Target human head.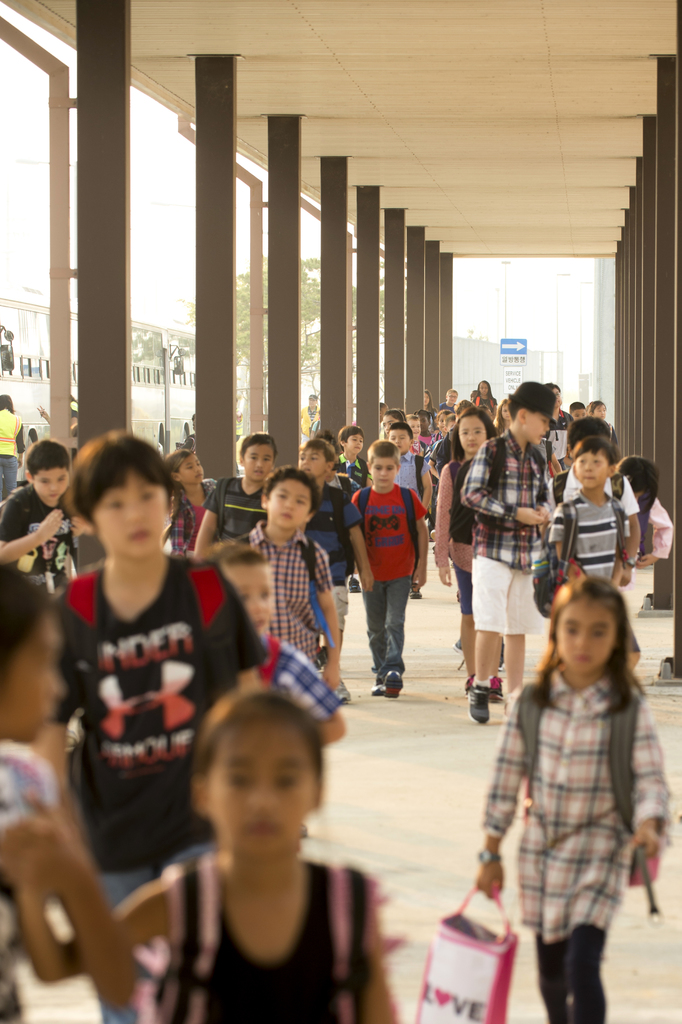
Target region: BBox(69, 431, 169, 569).
